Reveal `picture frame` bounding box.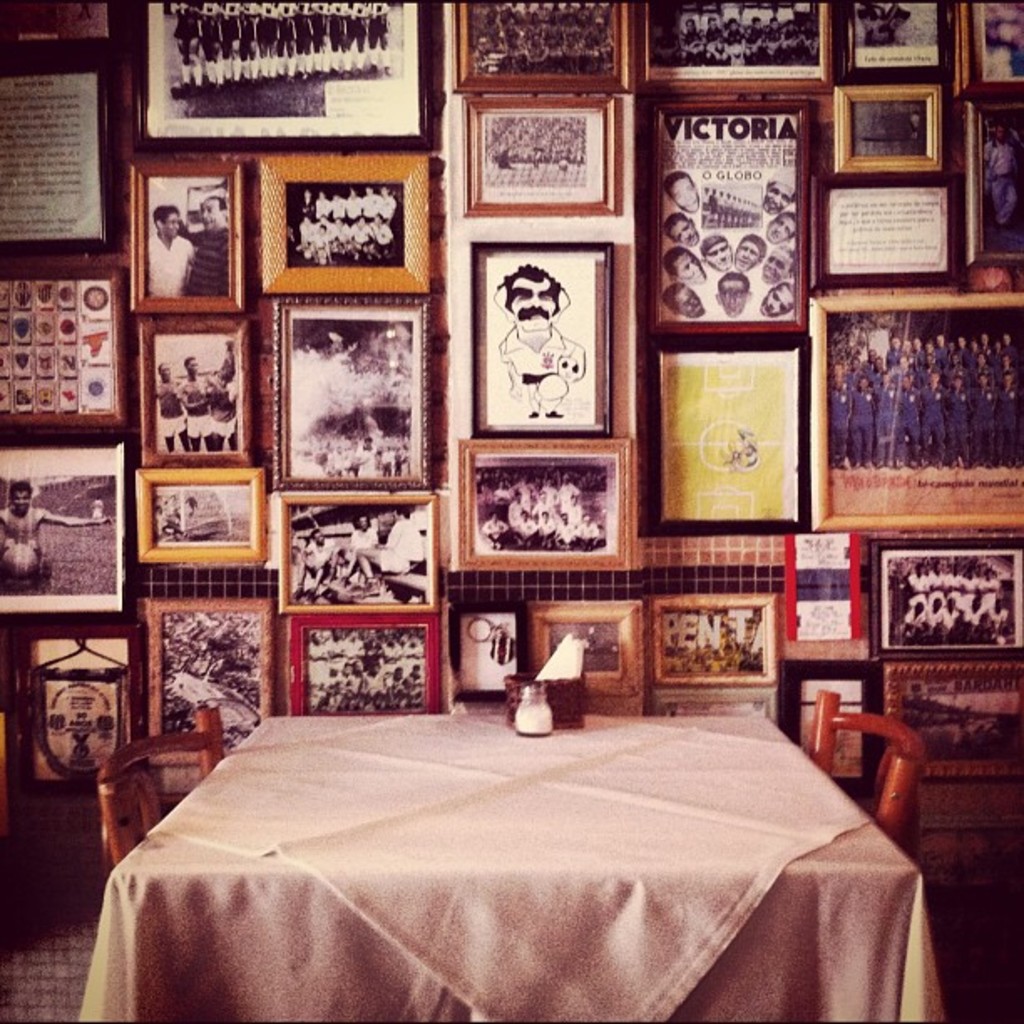
Revealed: bbox=[649, 90, 820, 323].
